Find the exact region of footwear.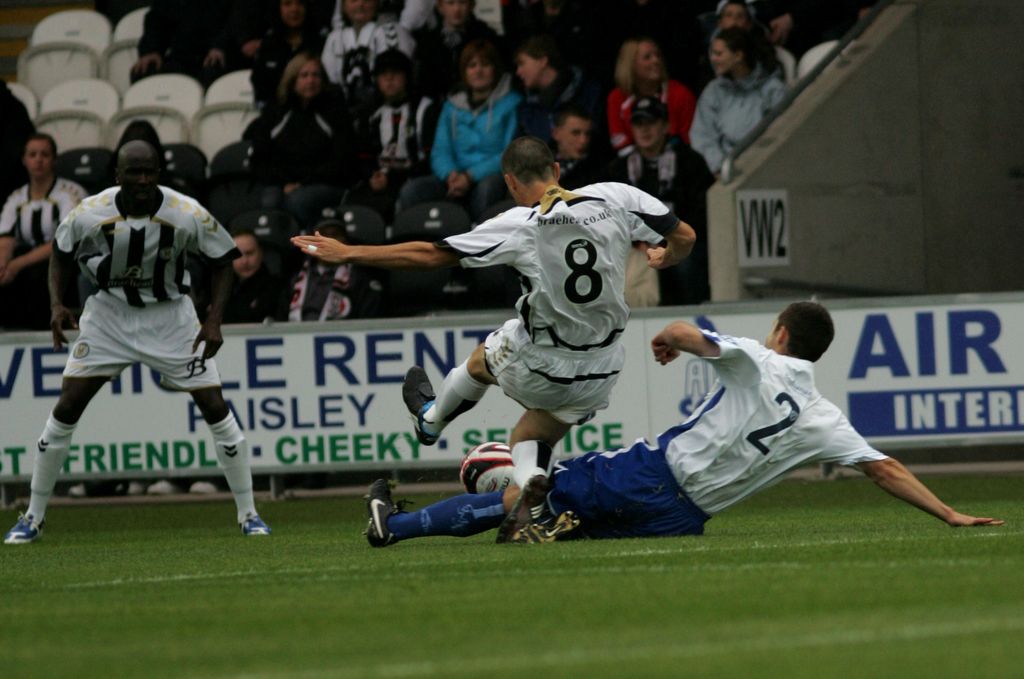
Exact region: 116,480,136,497.
